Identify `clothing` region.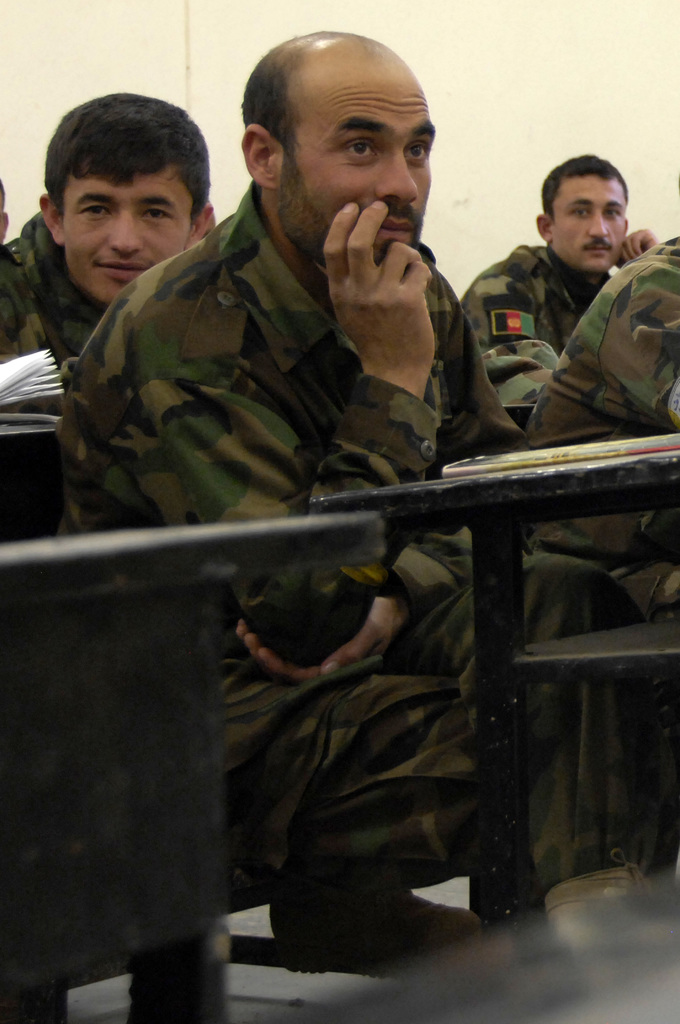
Region: (left=519, top=237, right=679, bottom=631).
